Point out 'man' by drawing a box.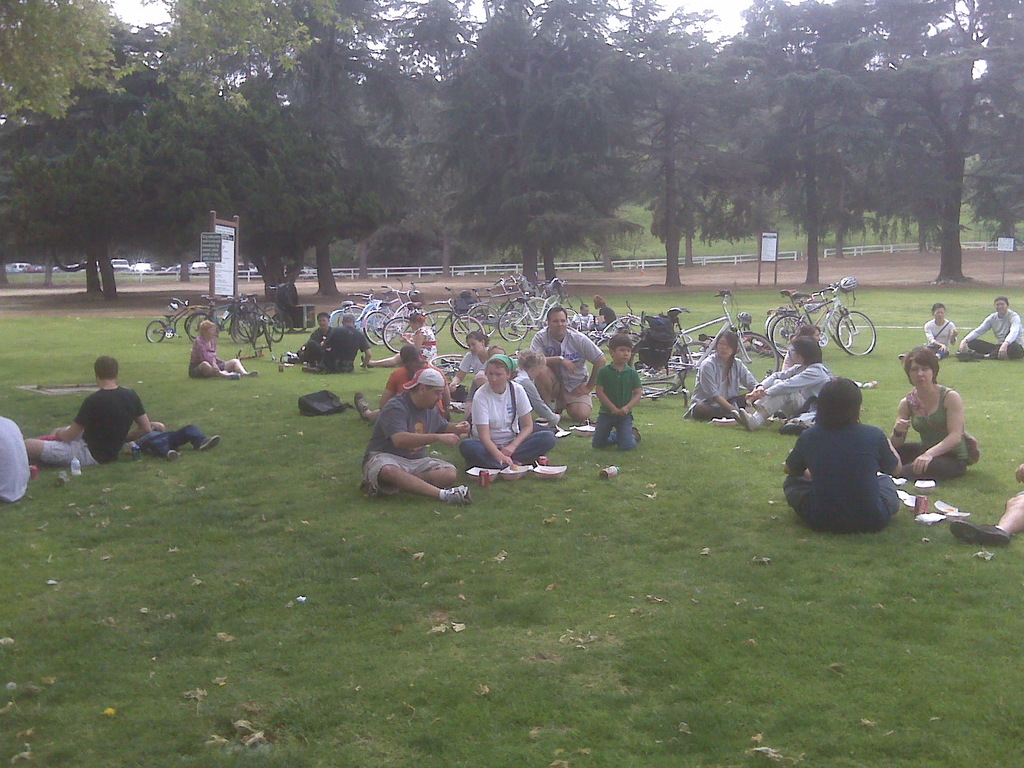
box=[44, 364, 166, 474].
